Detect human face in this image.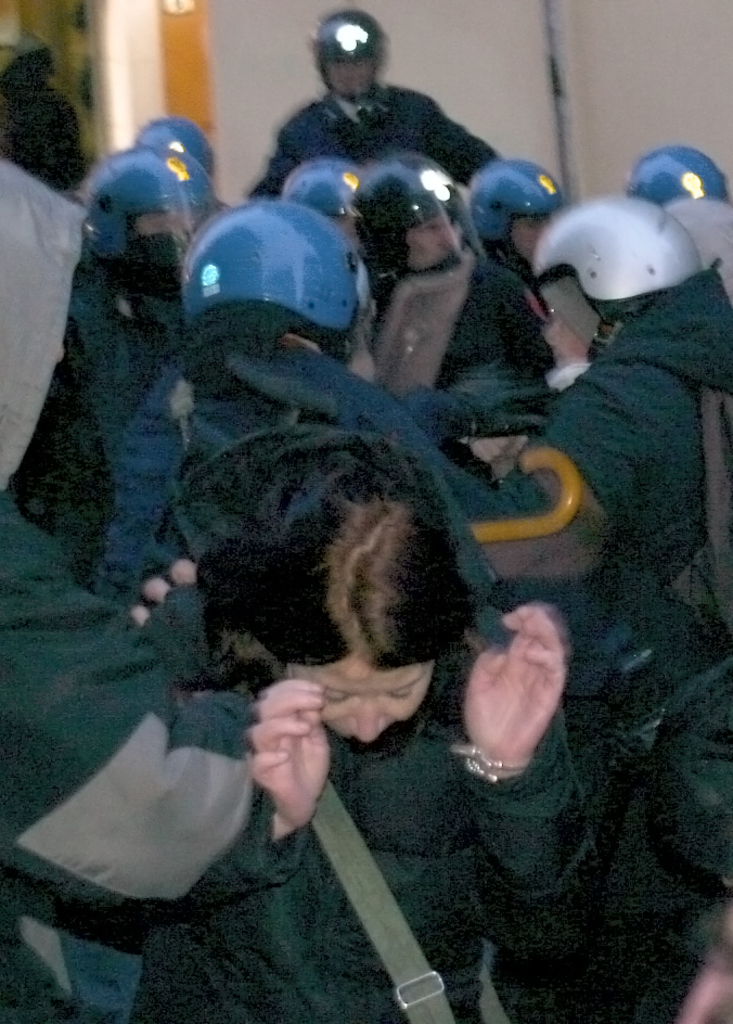
Detection: [left=410, top=213, right=460, bottom=269].
